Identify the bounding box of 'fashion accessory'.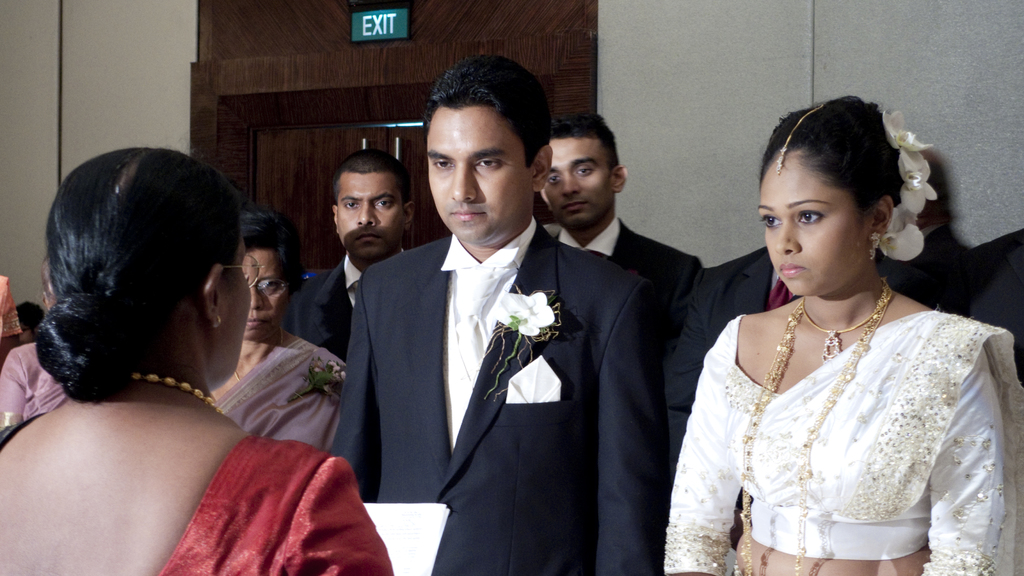
bbox=[739, 275, 895, 575].
